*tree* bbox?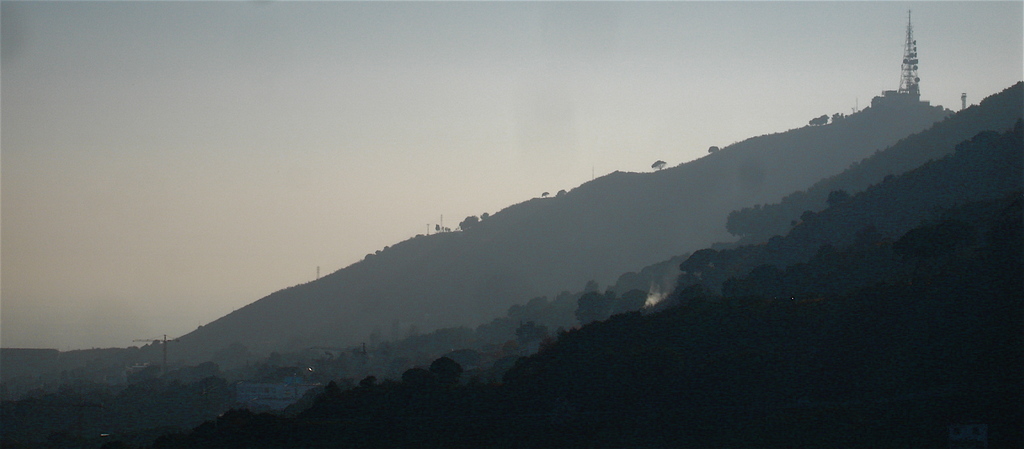
detection(832, 113, 845, 122)
